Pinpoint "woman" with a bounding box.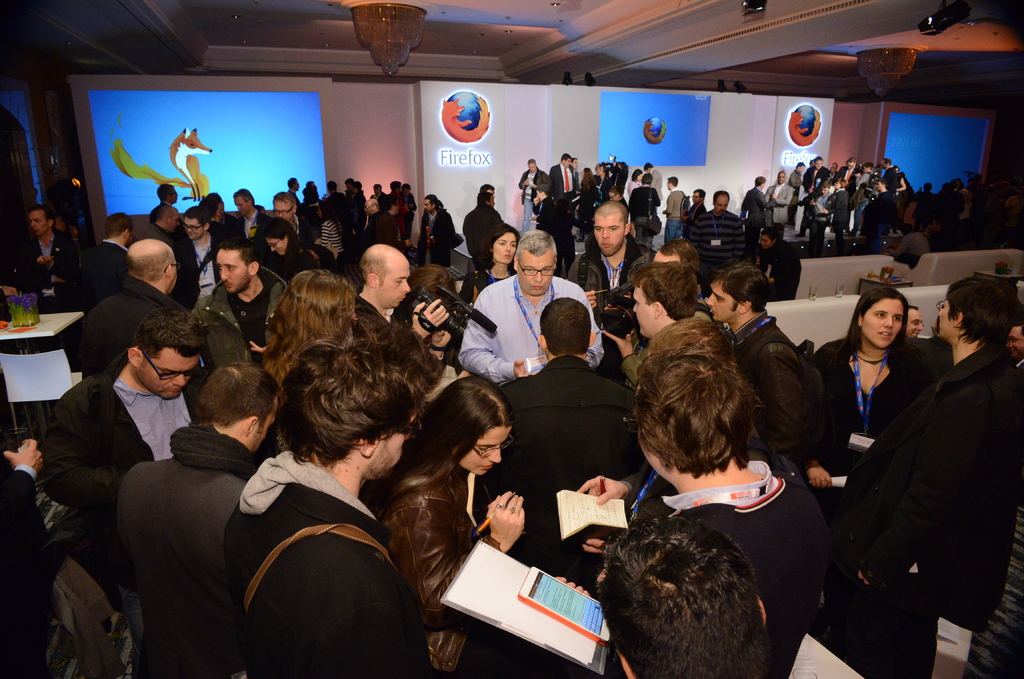
474/225/518/297.
